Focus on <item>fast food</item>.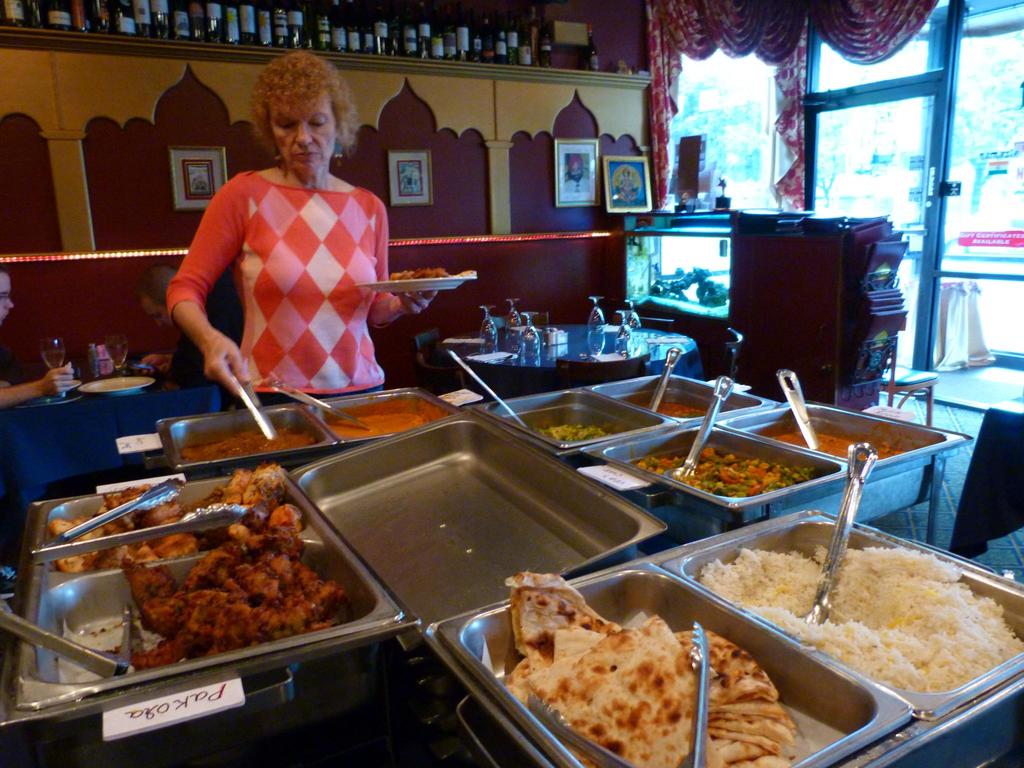
Focused at (189,426,317,462).
